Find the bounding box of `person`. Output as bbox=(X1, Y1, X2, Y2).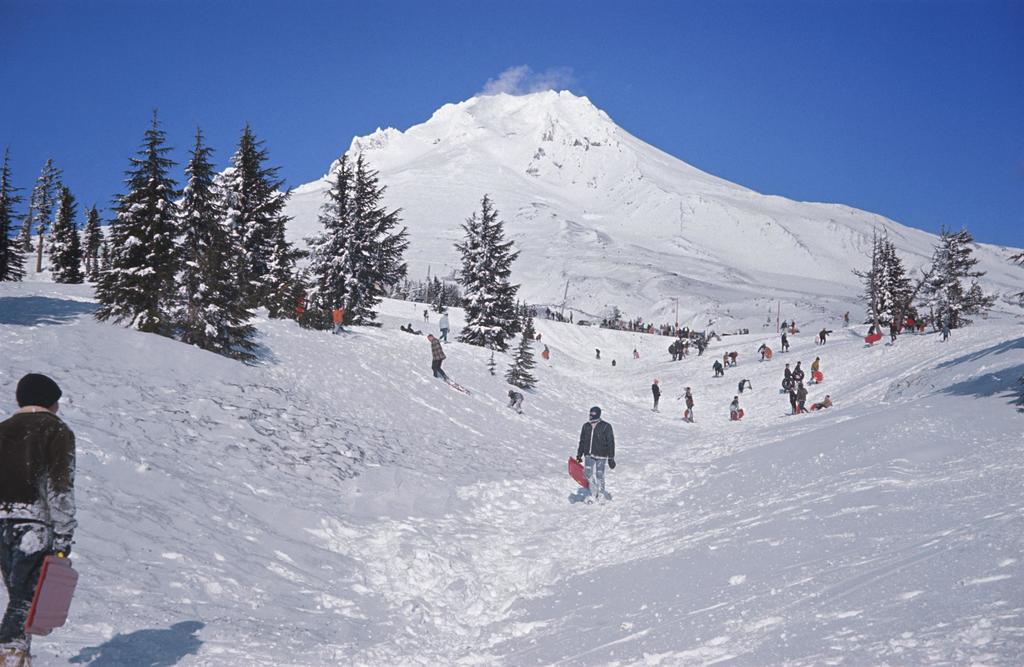
bbox=(0, 370, 79, 666).
